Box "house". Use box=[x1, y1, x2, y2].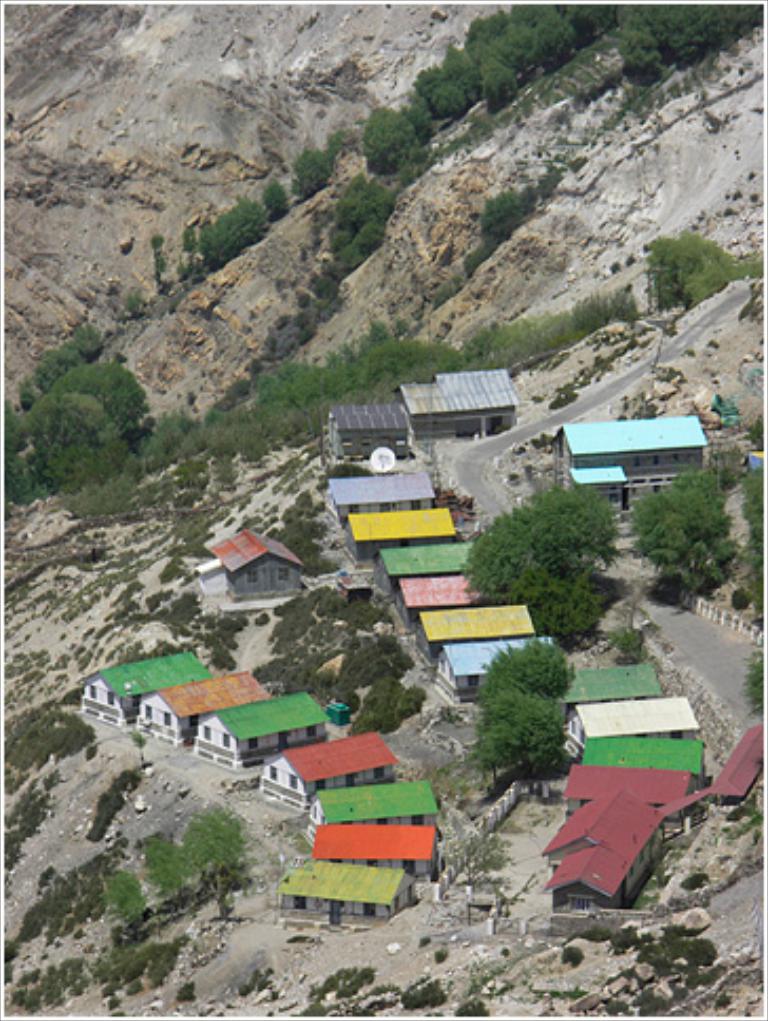
box=[209, 527, 304, 601].
